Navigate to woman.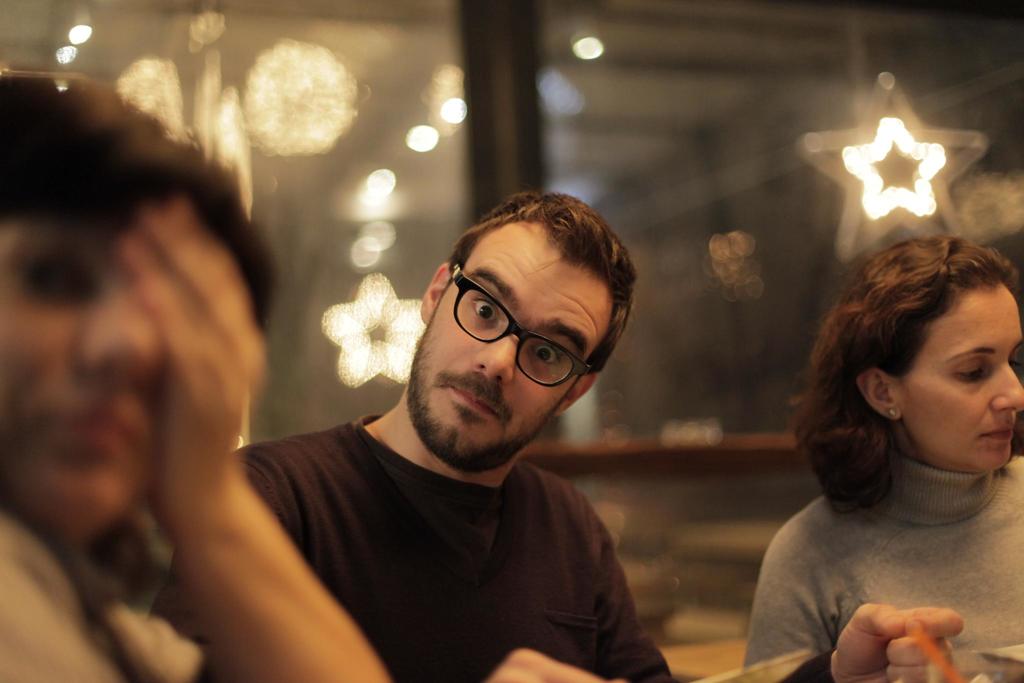
Navigation target: x1=737, y1=208, x2=1023, y2=682.
